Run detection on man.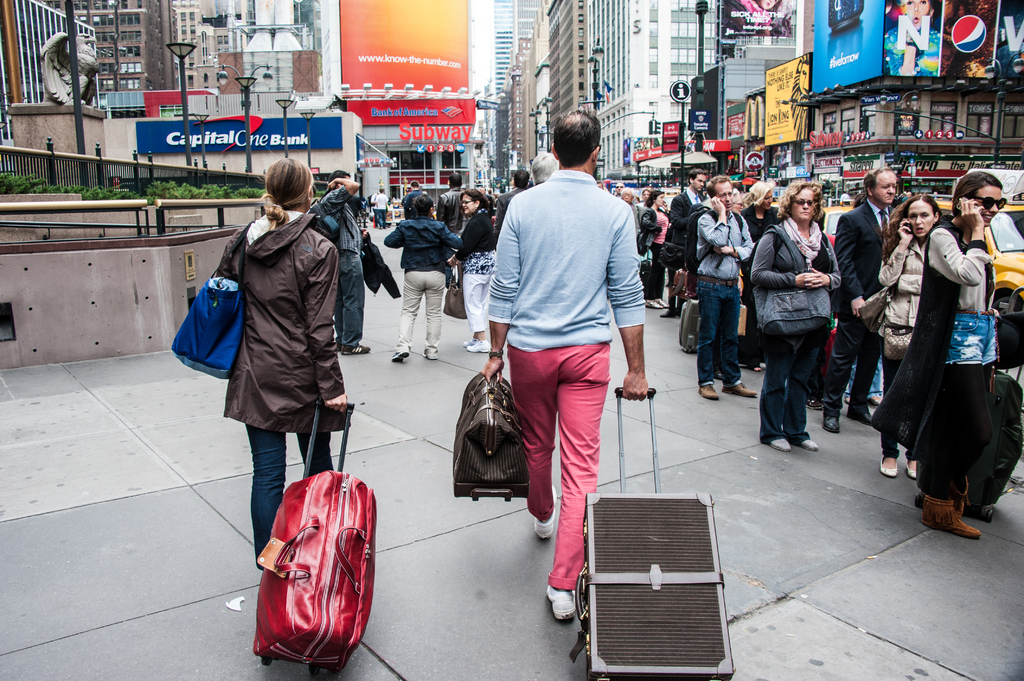
Result: <box>901,191,911,202</box>.
